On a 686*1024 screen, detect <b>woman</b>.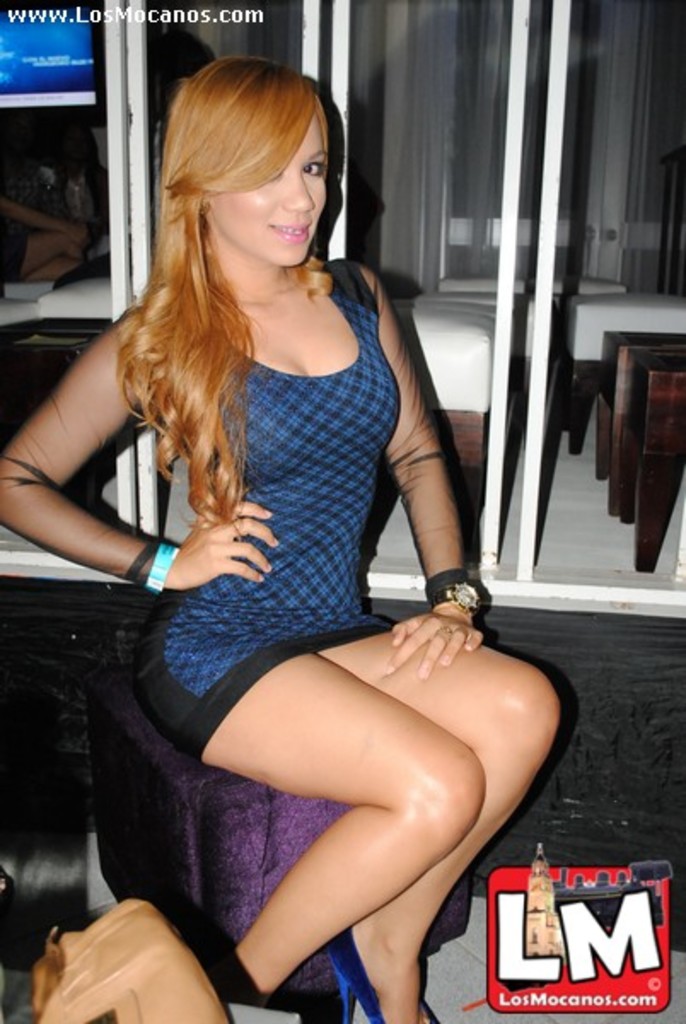
60 34 507 1023.
